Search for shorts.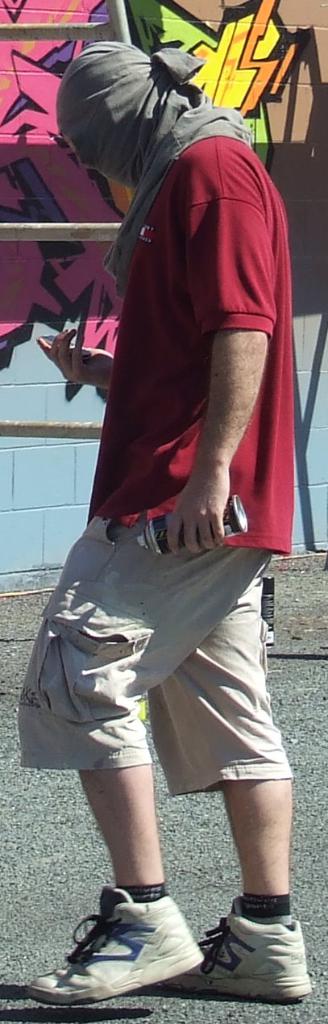
Found at x1=28 y1=524 x2=284 y2=817.
